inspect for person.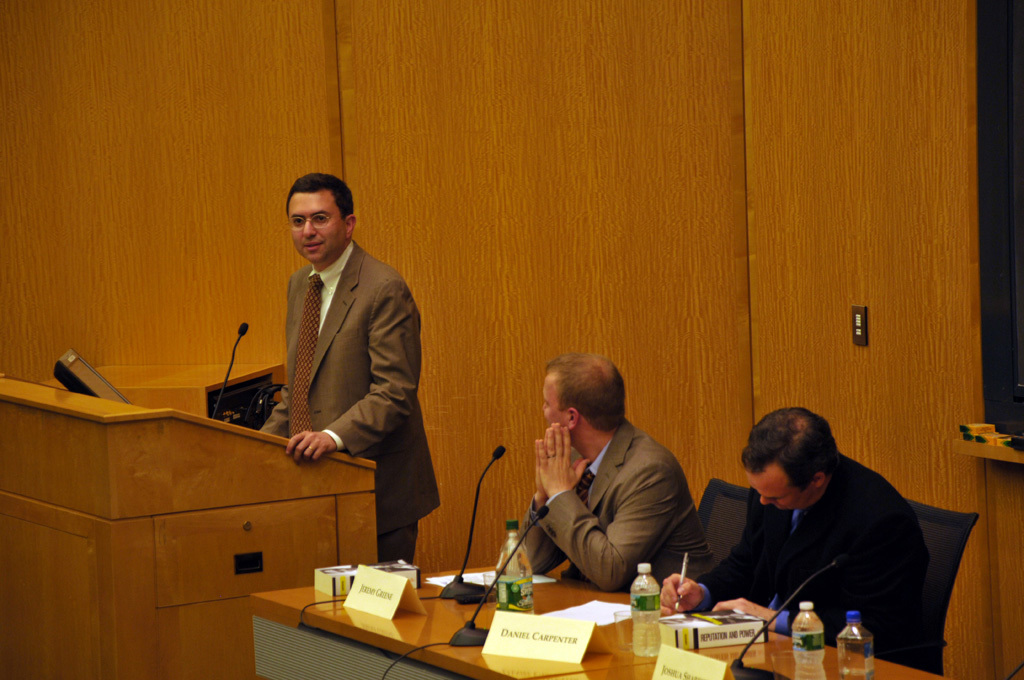
Inspection: BBox(514, 348, 708, 593).
